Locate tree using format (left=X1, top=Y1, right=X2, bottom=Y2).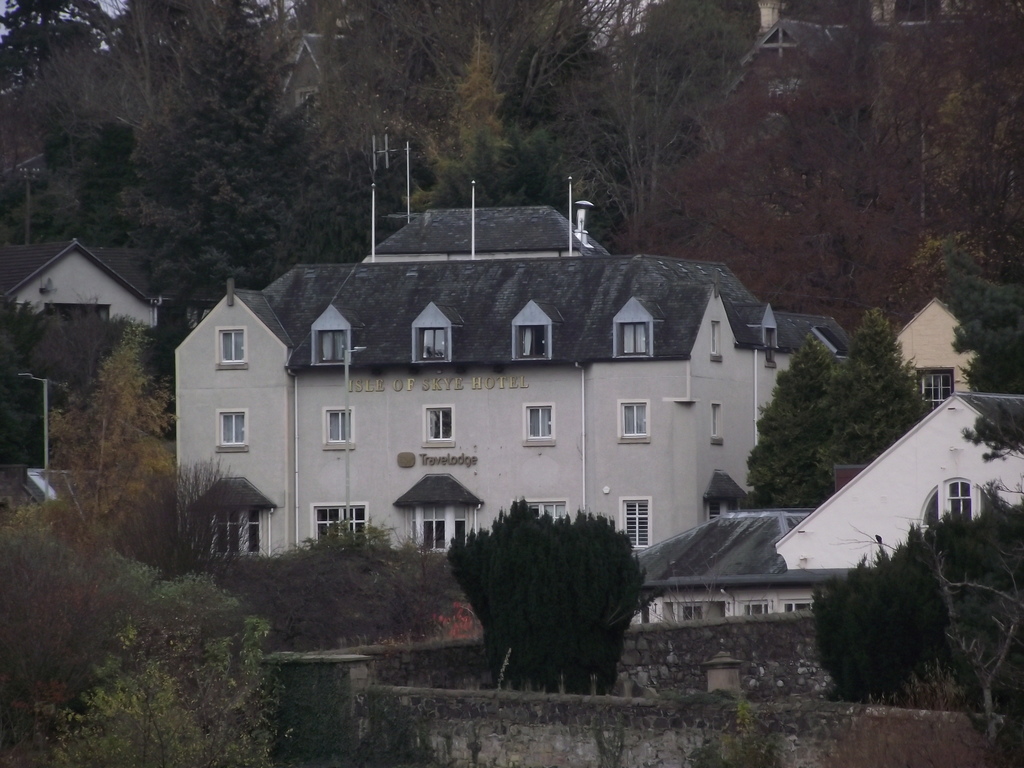
(left=824, top=316, right=925, bottom=461).
